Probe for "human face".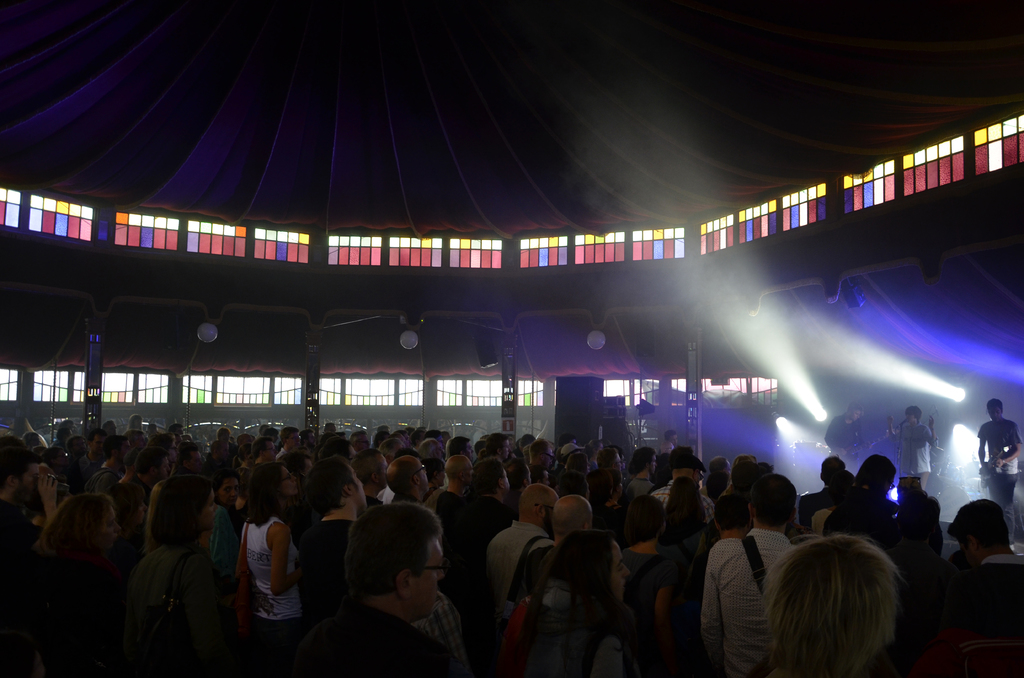
Probe result: [left=266, top=440, right=276, bottom=457].
